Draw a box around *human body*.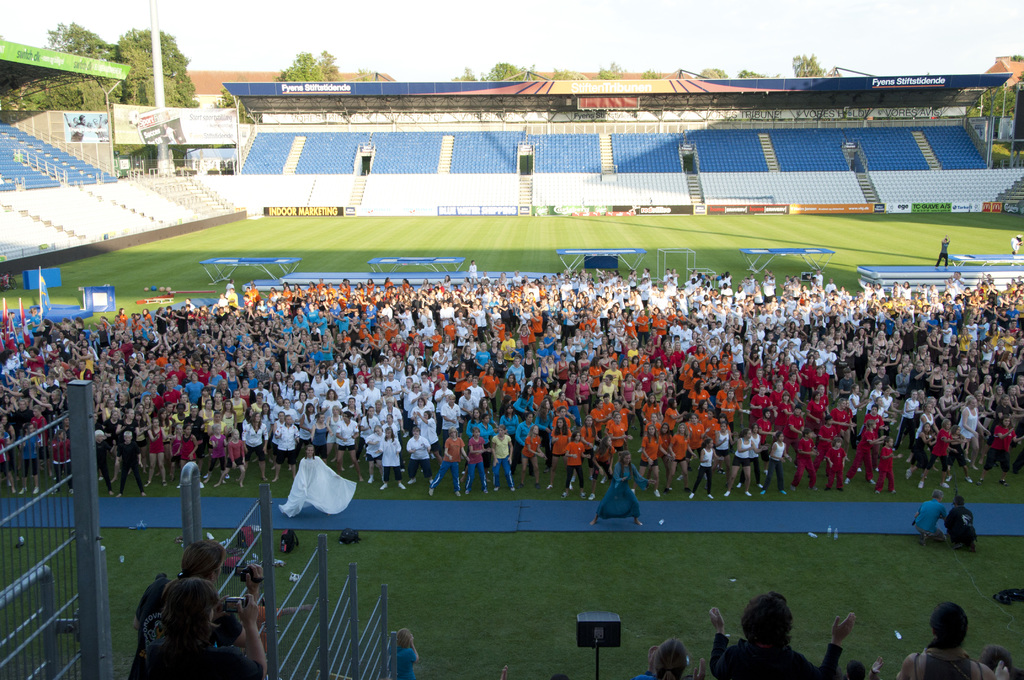
{"left": 265, "top": 339, "right": 287, "bottom": 352}.
